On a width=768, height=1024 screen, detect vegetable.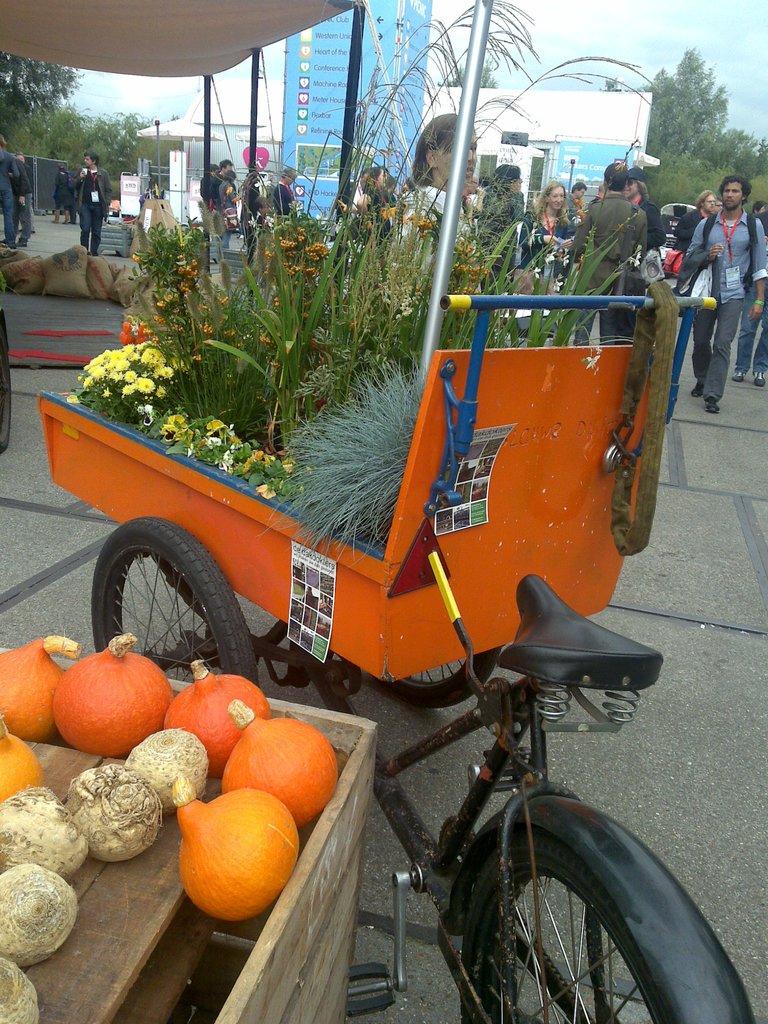
locate(66, 765, 155, 865).
